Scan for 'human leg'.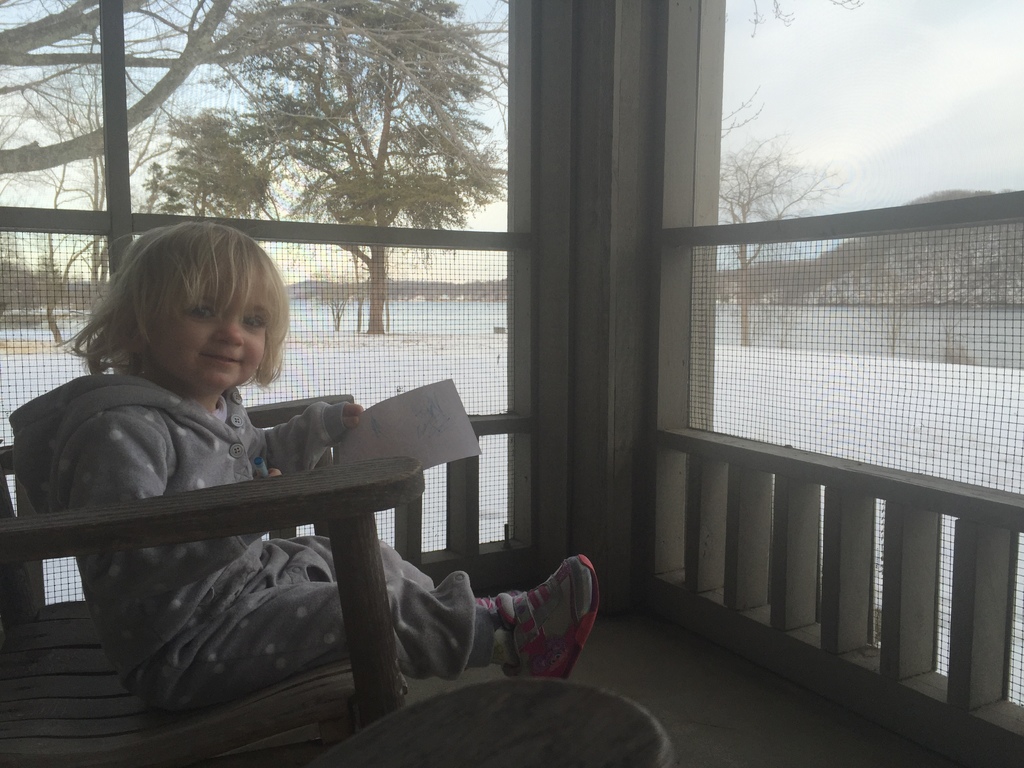
Scan result: bbox=(252, 523, 451, 584).
